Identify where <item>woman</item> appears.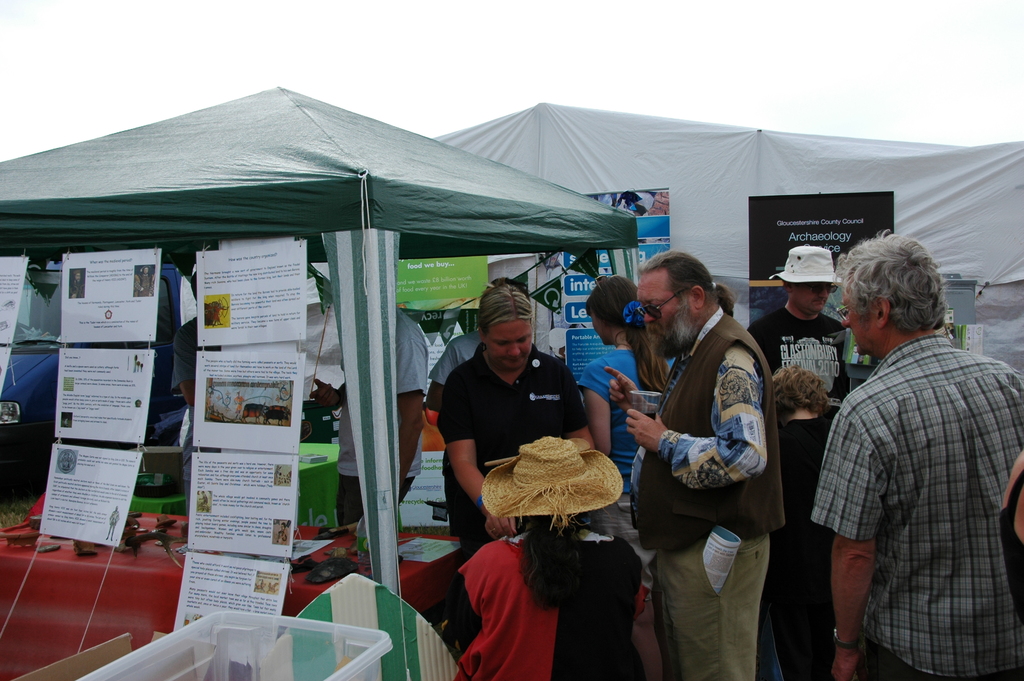
Appears at BBox(573, 274, 664, 556).
